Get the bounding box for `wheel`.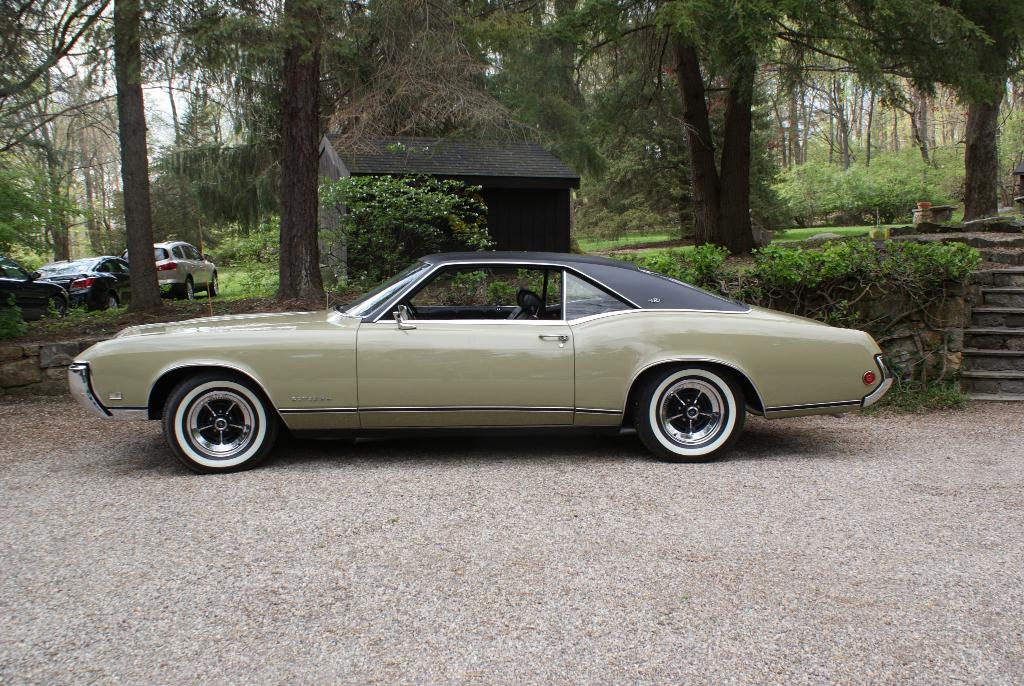
pyautogui.locateOnScreen(634, 365, 746, 462).
